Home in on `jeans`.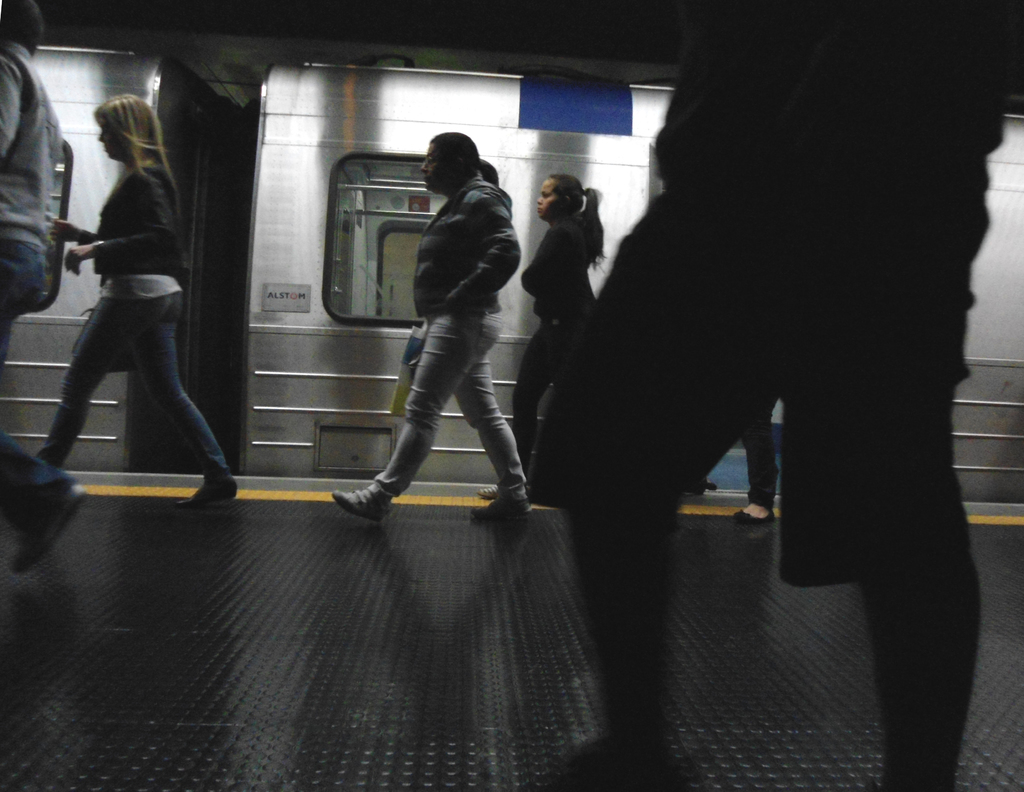
Homed in at bbox=(0, 234, 53, 537).
